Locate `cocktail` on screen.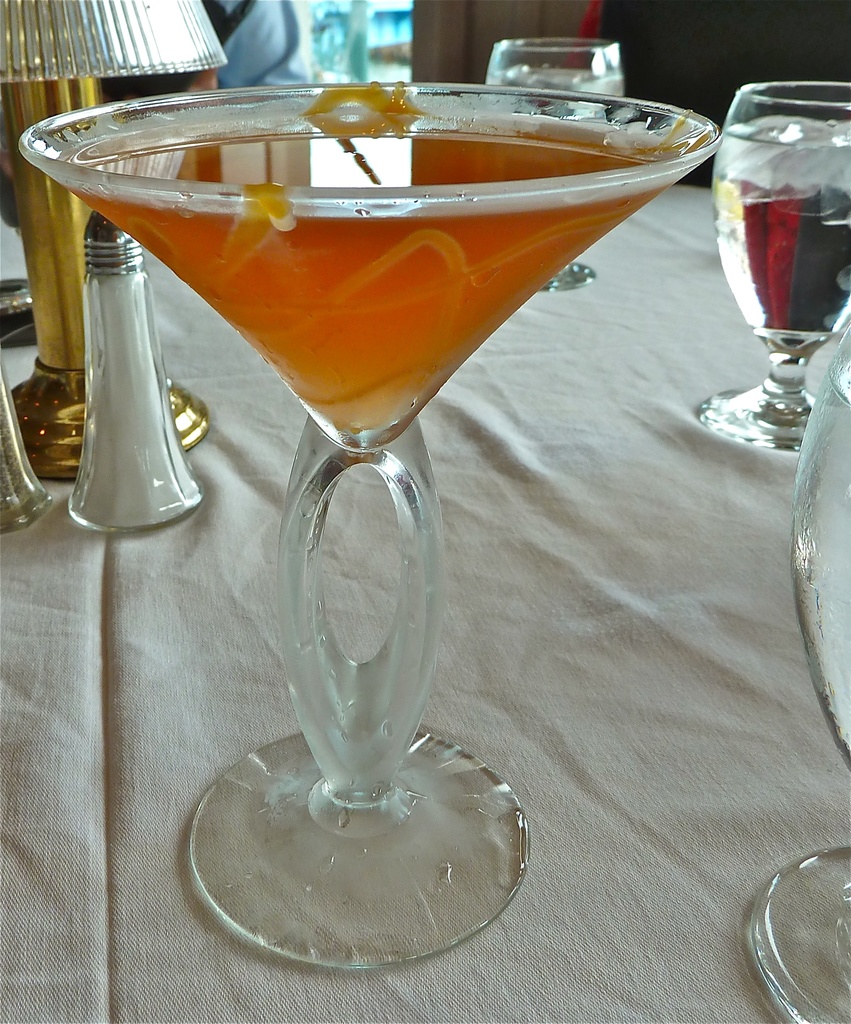
On screen at {"x1": 44, "y1": 36, "x2": 710, "y2": 902}.
